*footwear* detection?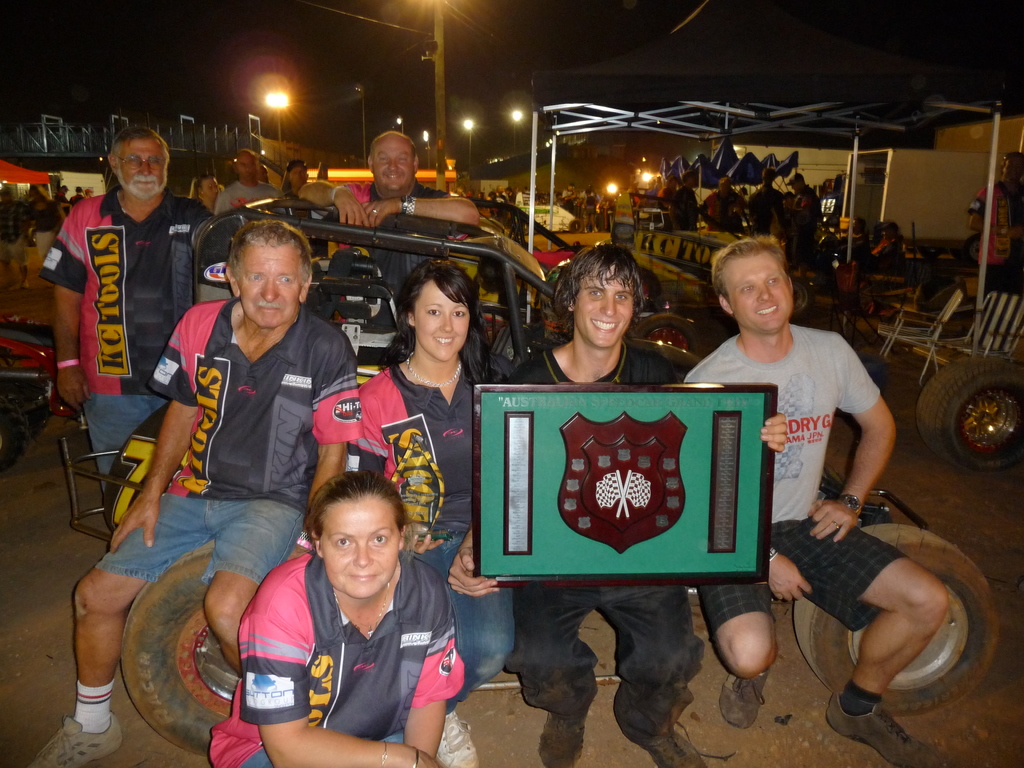
[648, 722, 739, 767]
